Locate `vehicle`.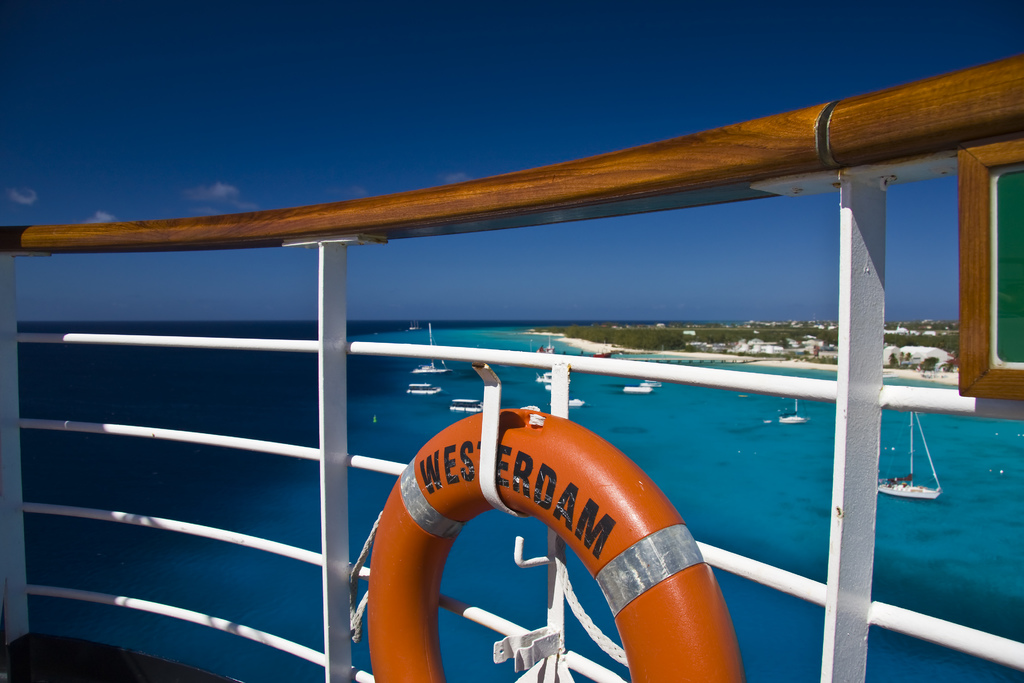
Bounding box: <region>532, 370, 568, 382</region>.
